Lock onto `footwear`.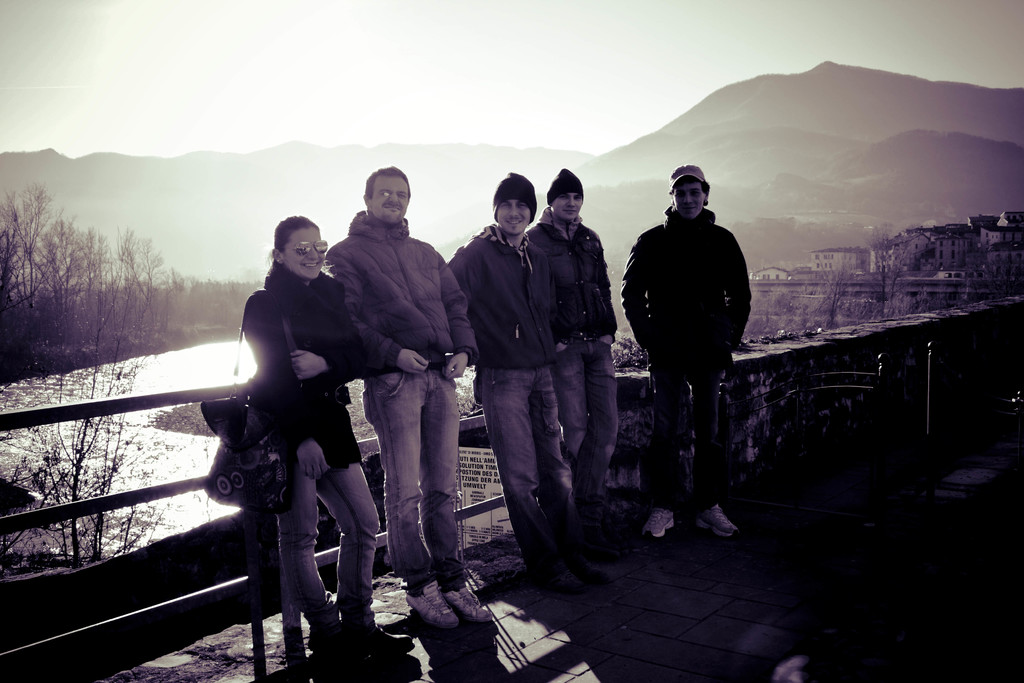
Locked: 691,503,745,541.
